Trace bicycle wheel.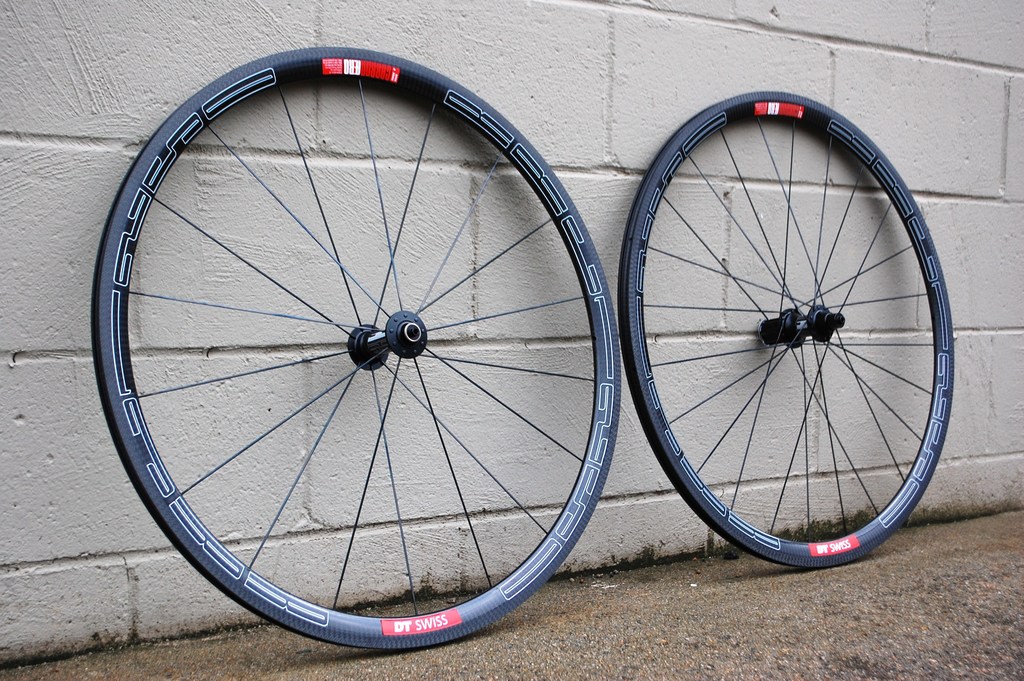
Traced to region(88, 46, 620, 653).
